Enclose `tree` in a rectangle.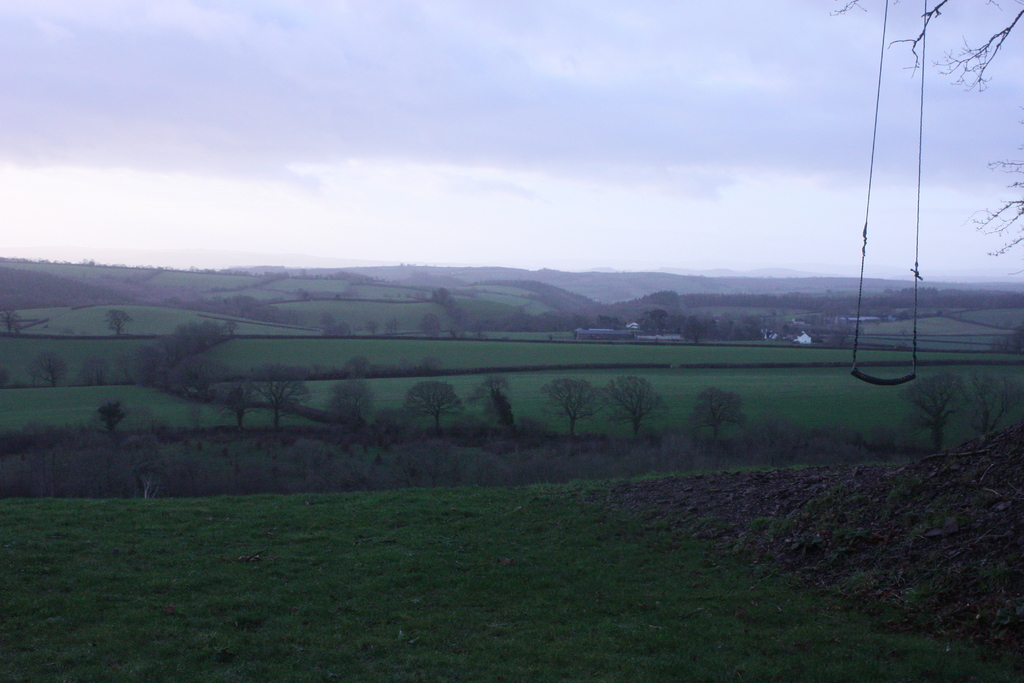
Rect(95, 400, 129, 441).
